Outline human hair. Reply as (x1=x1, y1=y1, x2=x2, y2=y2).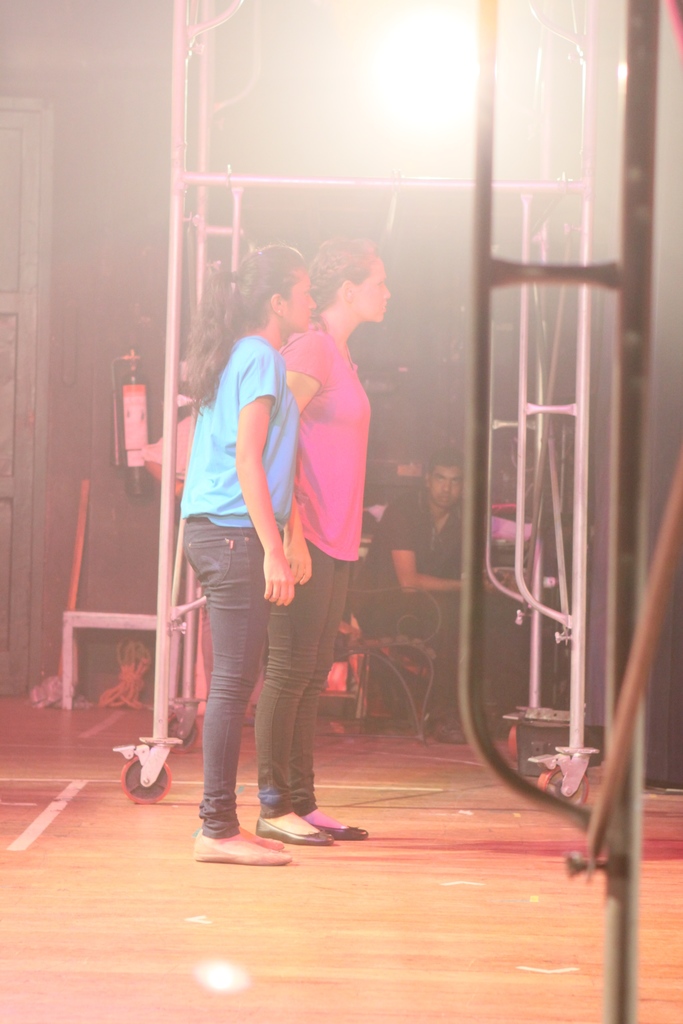
(x1=179, y1=248, x2=310, y2=417).
